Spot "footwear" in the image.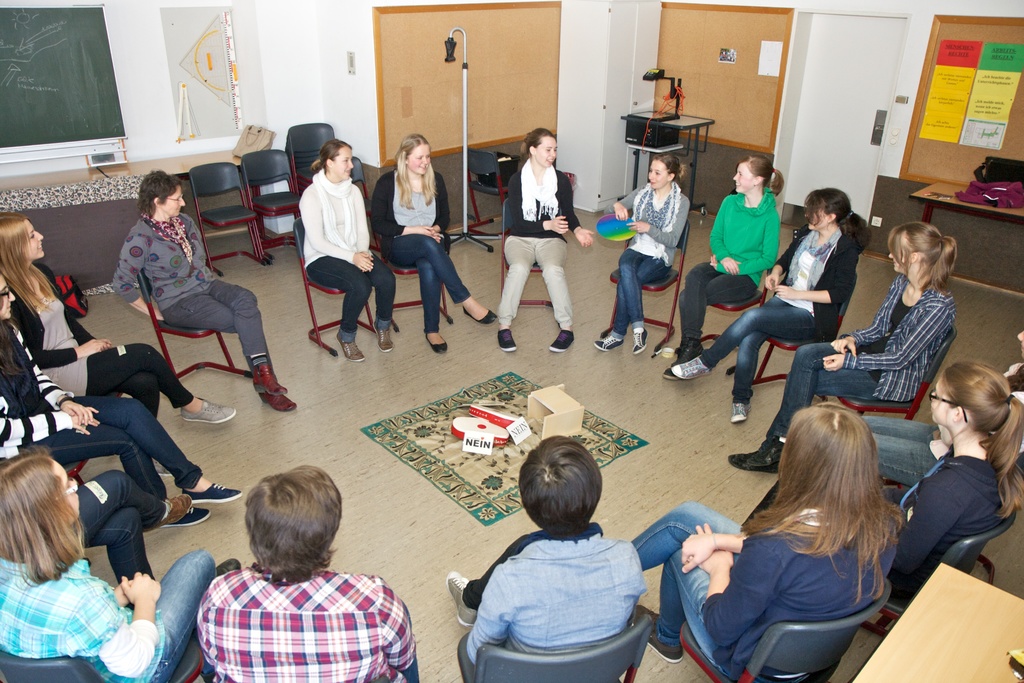
"footwear" found at BBox(598, 327, 630, 356).
